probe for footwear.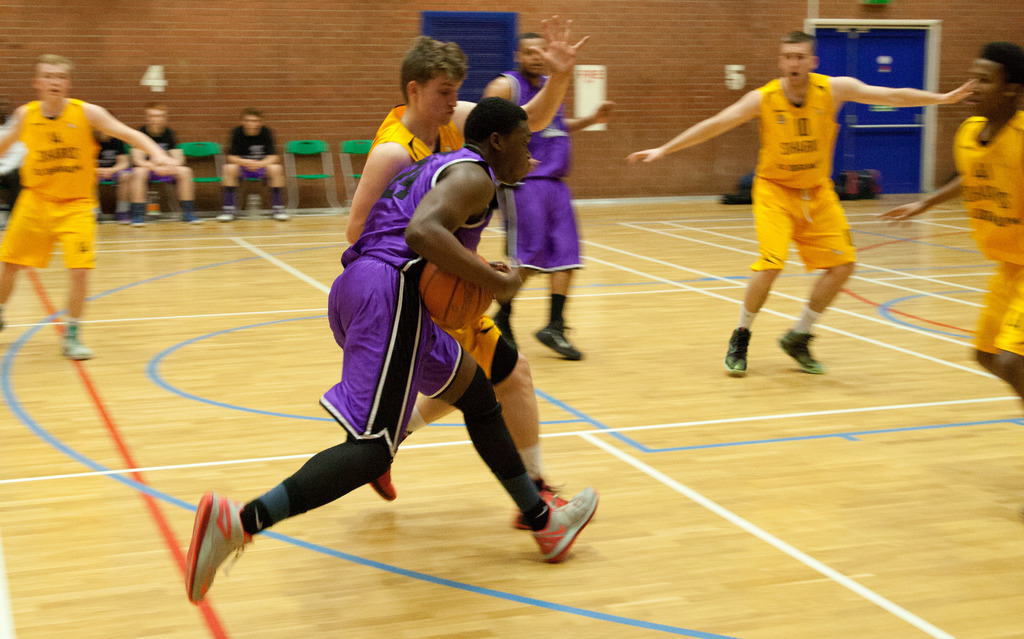
Probe result: crop(371, 456, 399, 501).
